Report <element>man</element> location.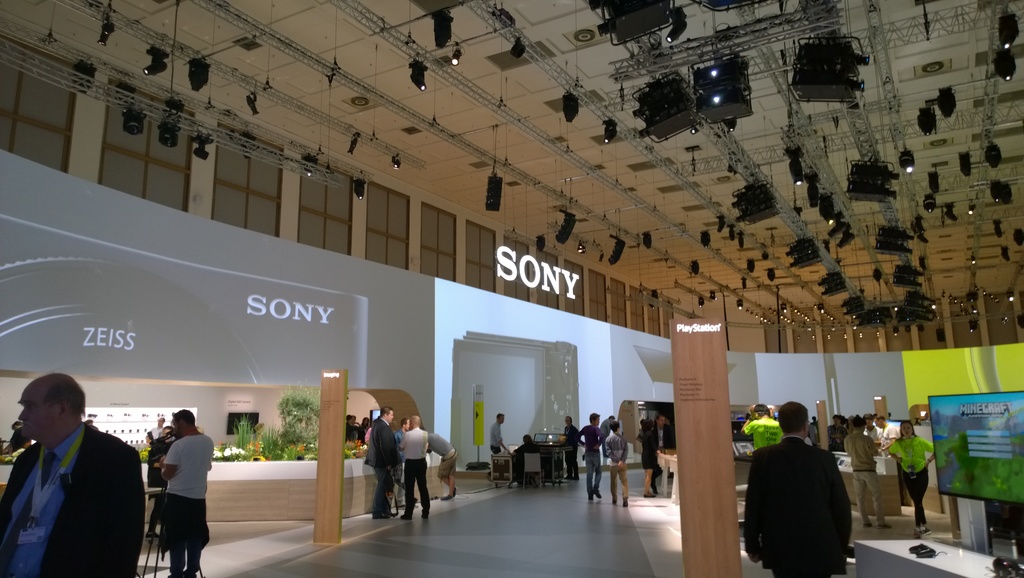
Report: <bbox>154, 406, 218, 577</bbox>.
